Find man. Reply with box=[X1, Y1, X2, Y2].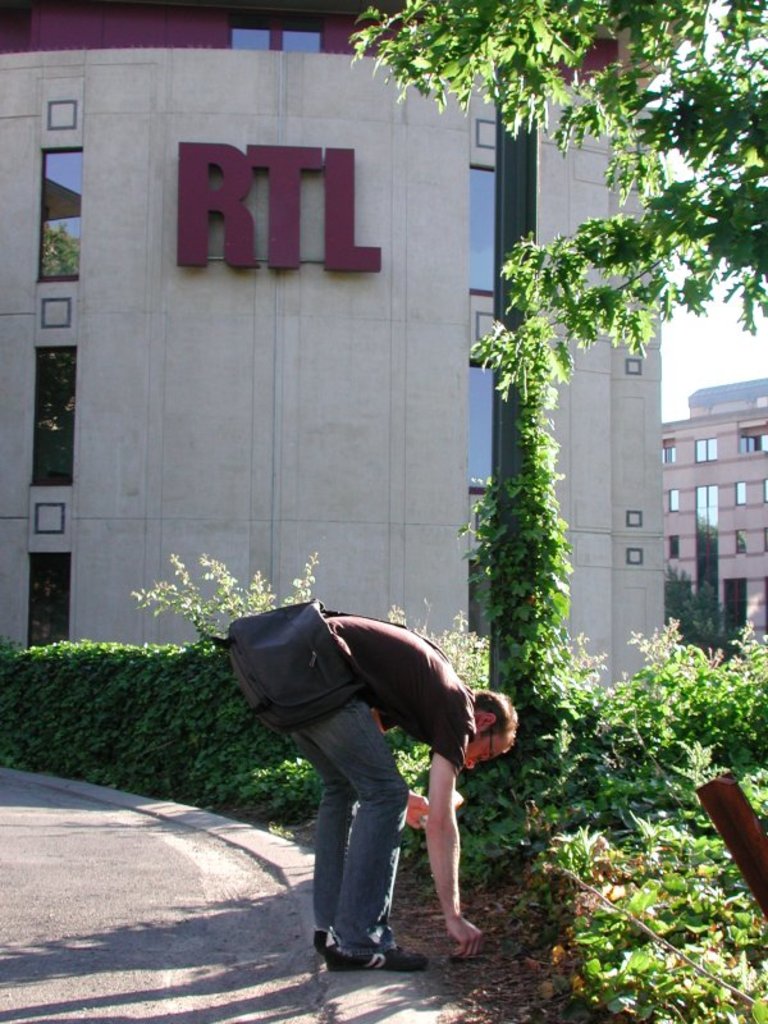
box=[224, 594, 516, 974].
